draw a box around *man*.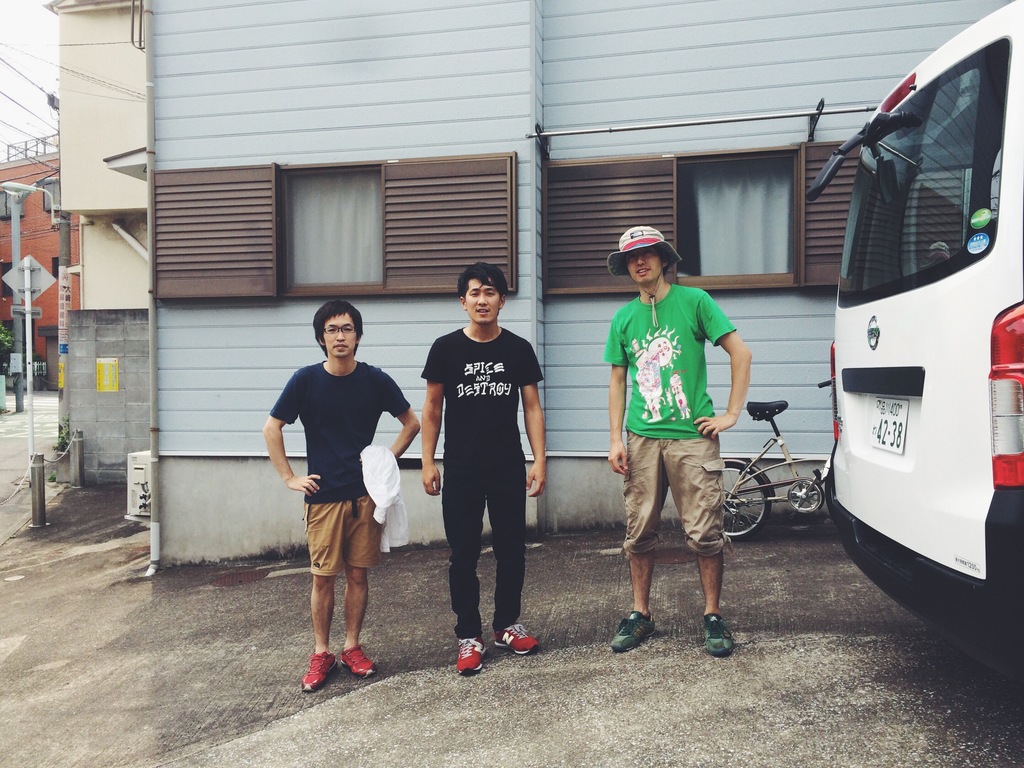
(417,262,557,679).
